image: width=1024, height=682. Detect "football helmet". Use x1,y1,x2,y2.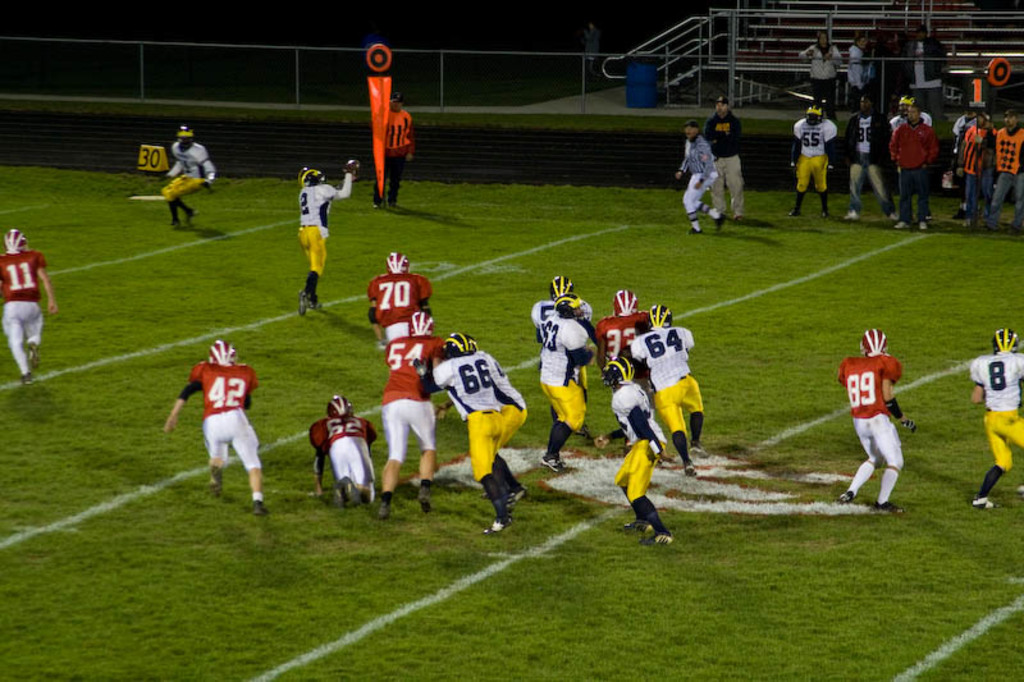
549,280,579,302.
